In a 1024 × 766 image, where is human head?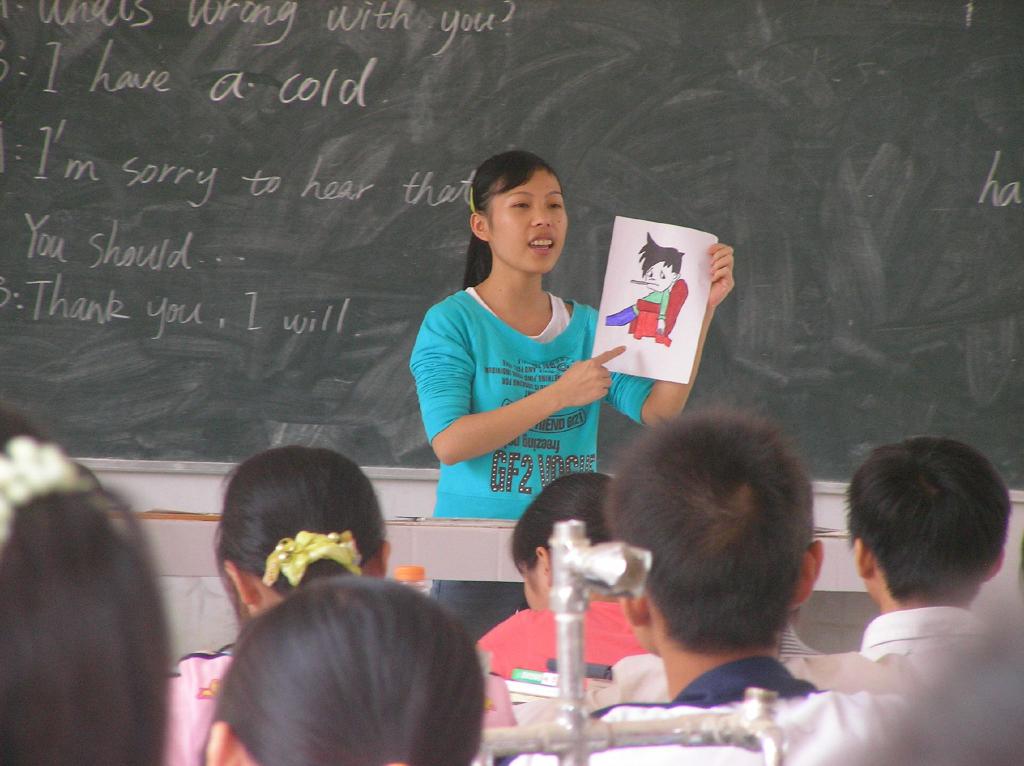
l=199, t=573, r=485, b=765.
